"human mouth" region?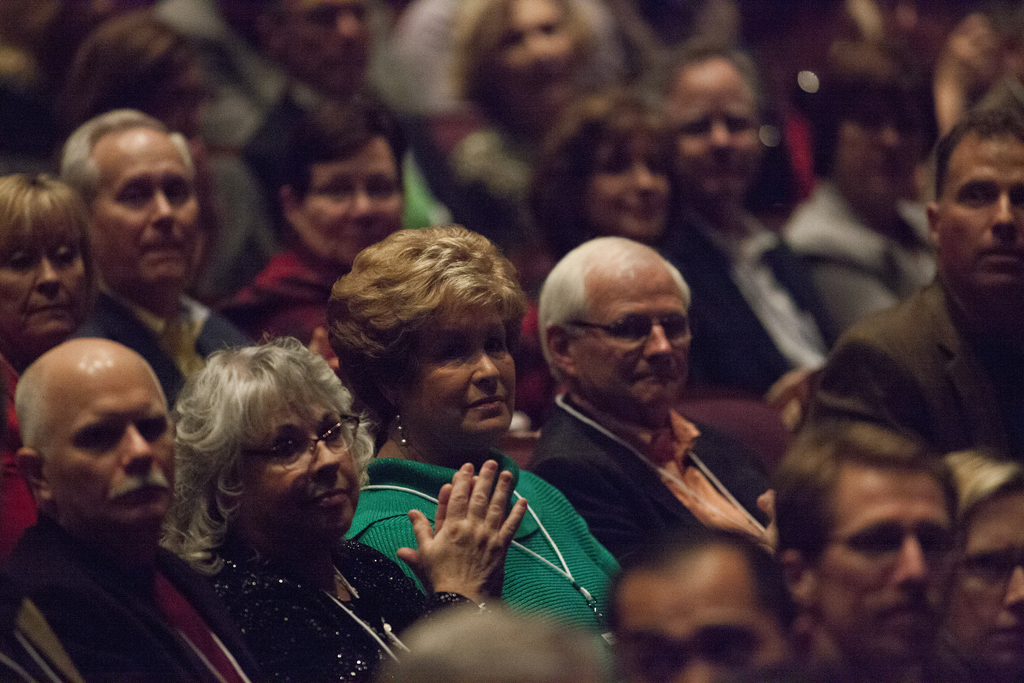
991,625,1023,648
